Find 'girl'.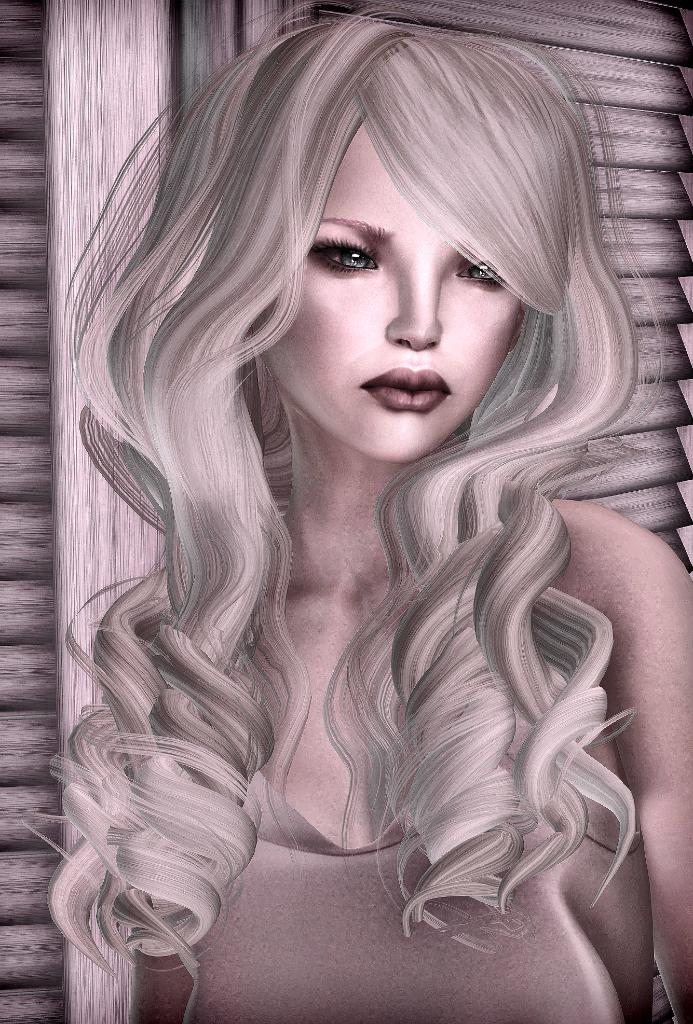
bbox(42, 0, 692, 1023).
